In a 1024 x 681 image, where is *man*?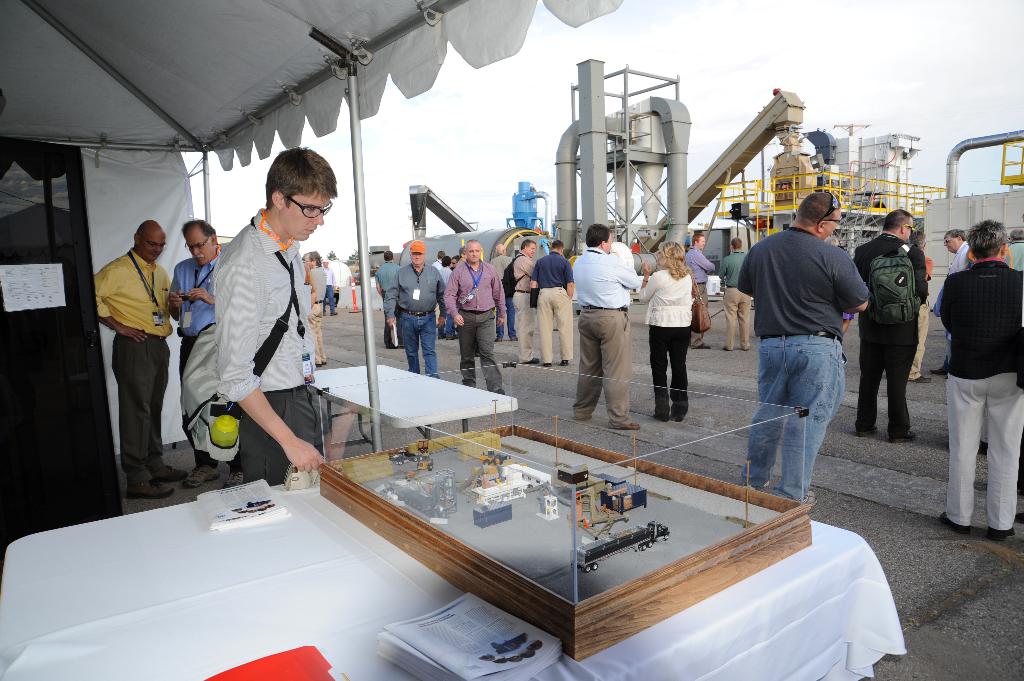
pyautogui.locateOnScreen(905, 233, 934, 383).
